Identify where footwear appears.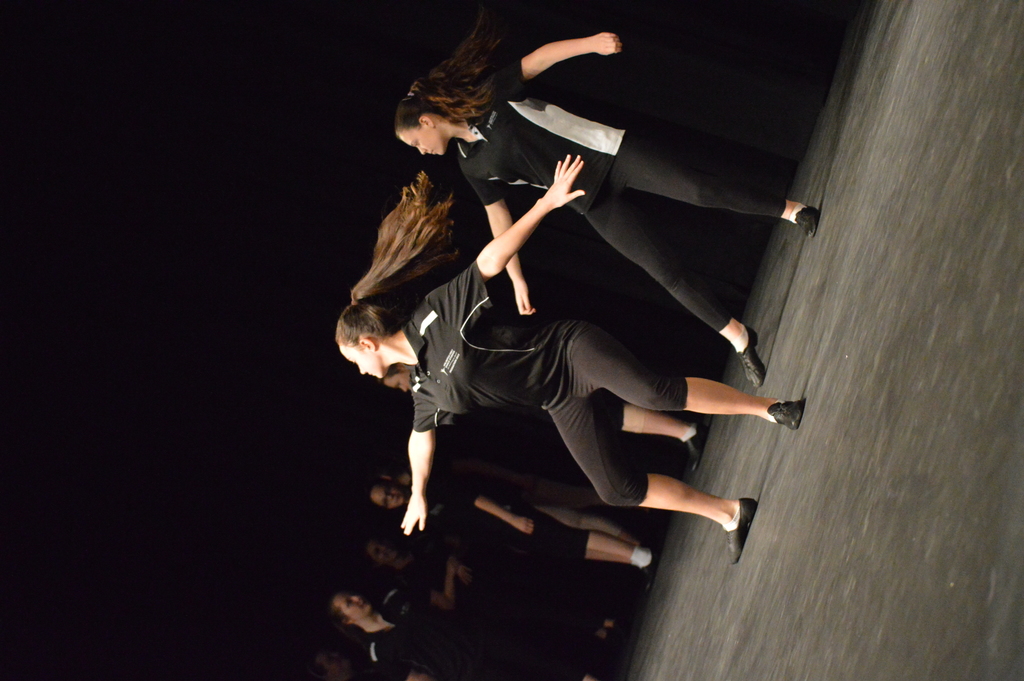
Appears at BBox(687, 422, 709, 473).
